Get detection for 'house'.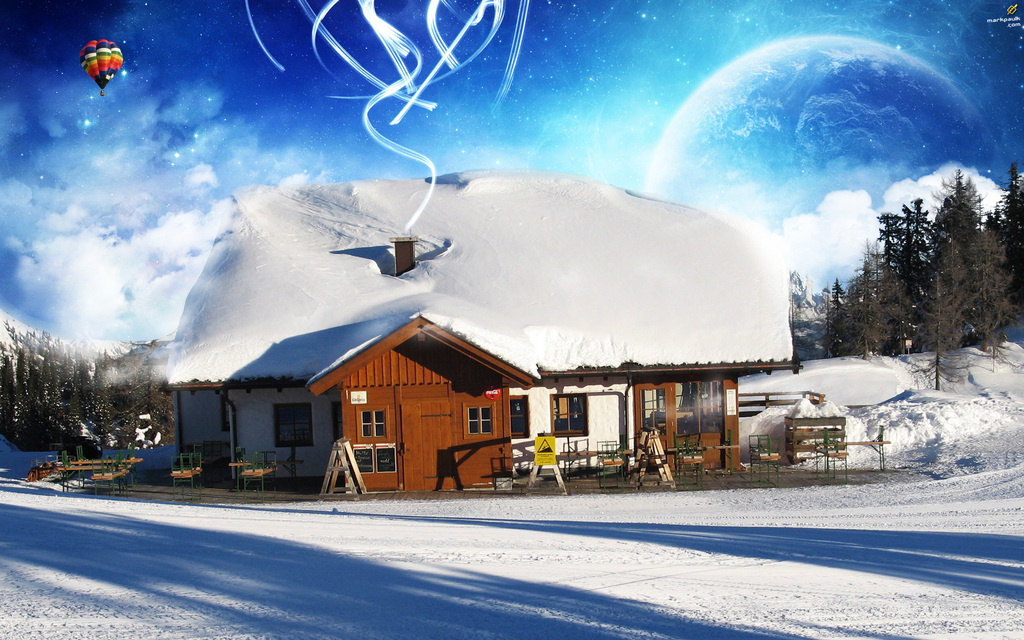
Detection: rect(179, 321, 787, 485).
